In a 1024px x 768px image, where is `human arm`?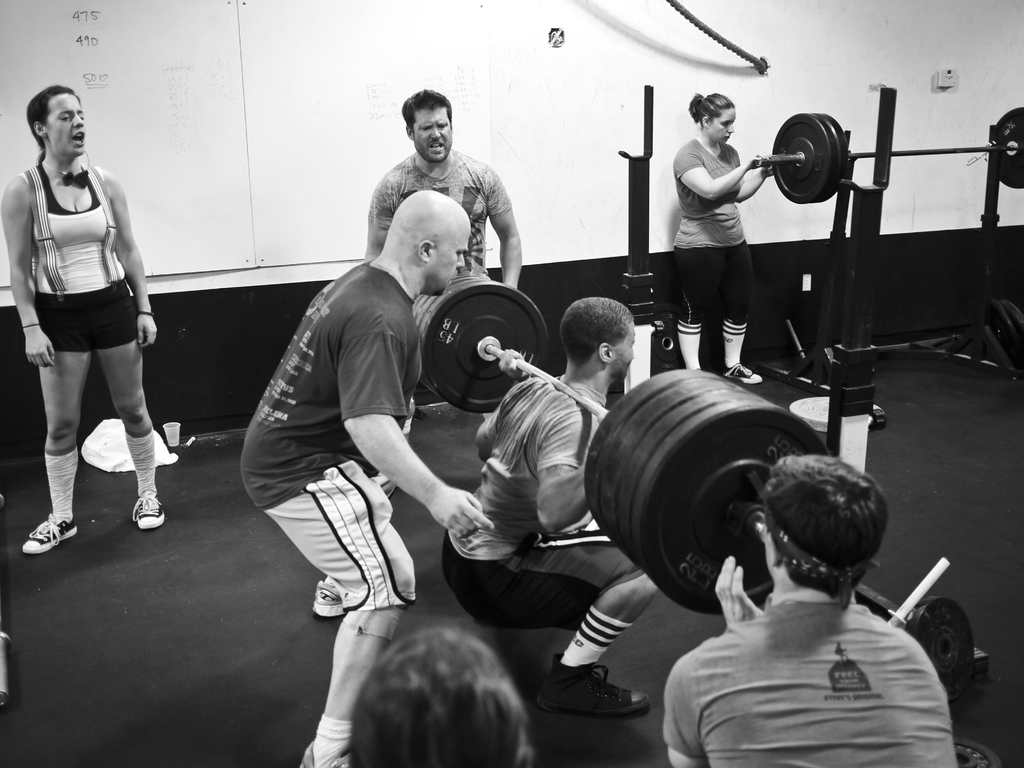
[739,166,780,202].
